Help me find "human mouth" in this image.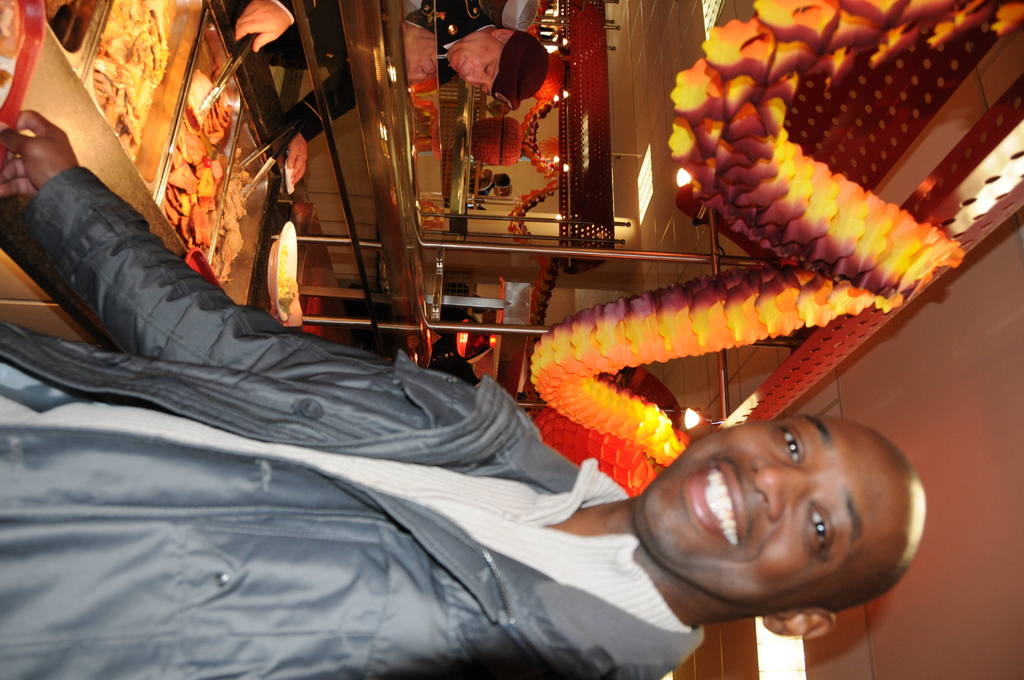
Found it: (691,461,740,545).
